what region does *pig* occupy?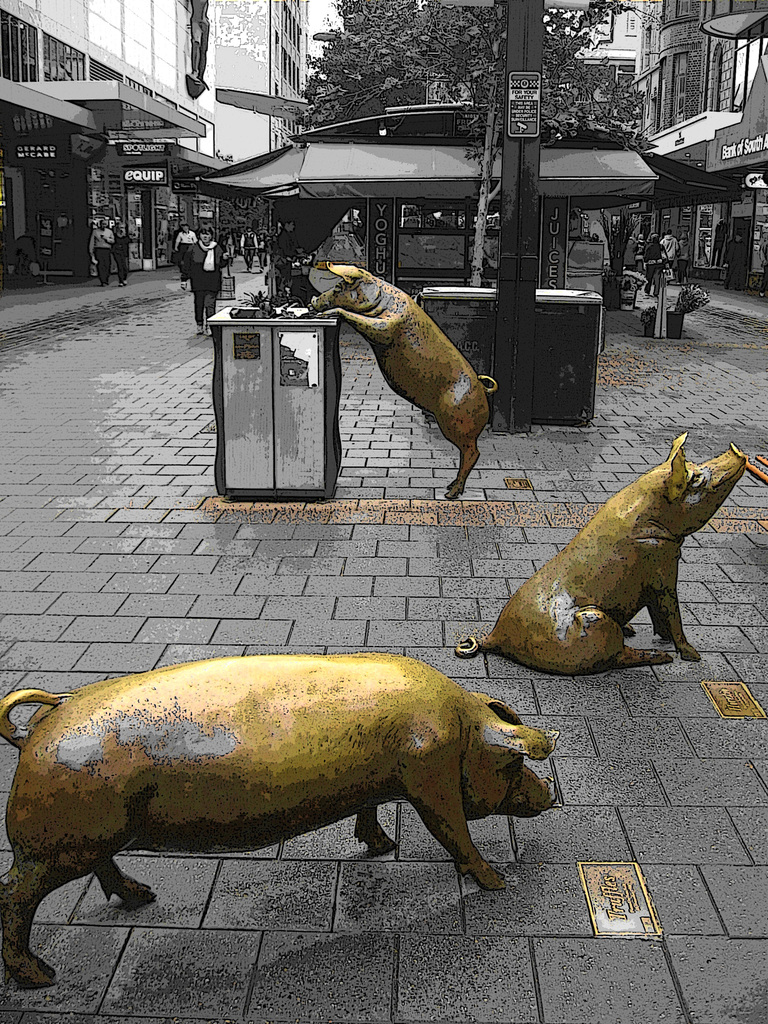
<box>0,650,552,988</box>.
